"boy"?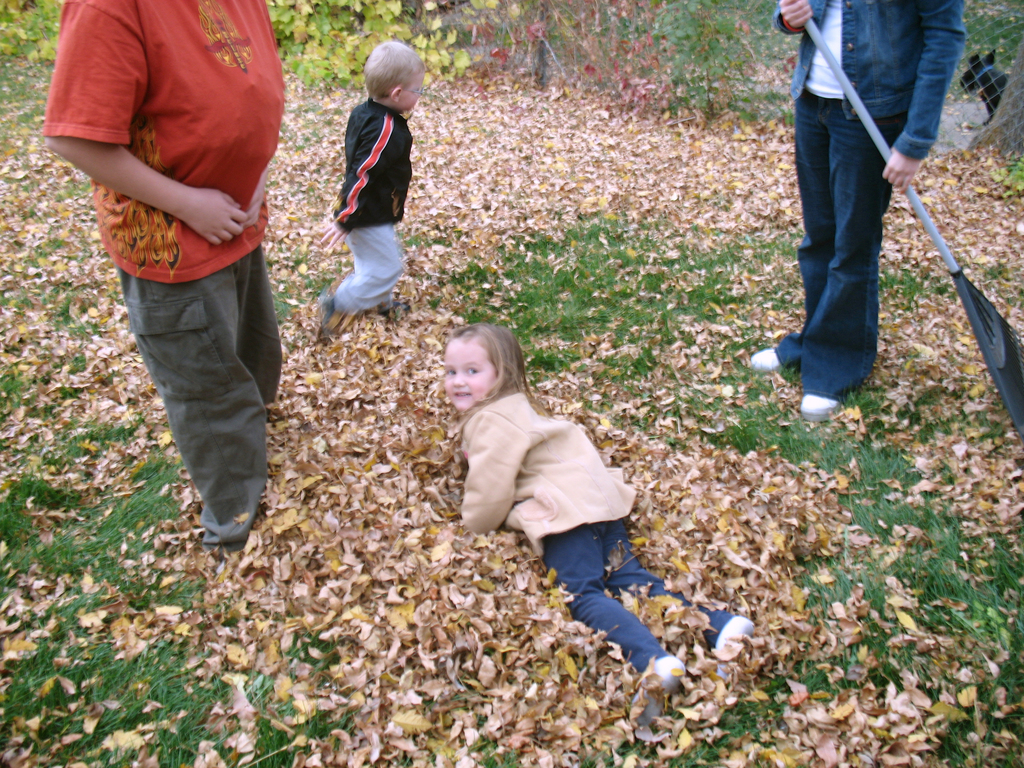
bbox=[327, 40, 427, 337]
